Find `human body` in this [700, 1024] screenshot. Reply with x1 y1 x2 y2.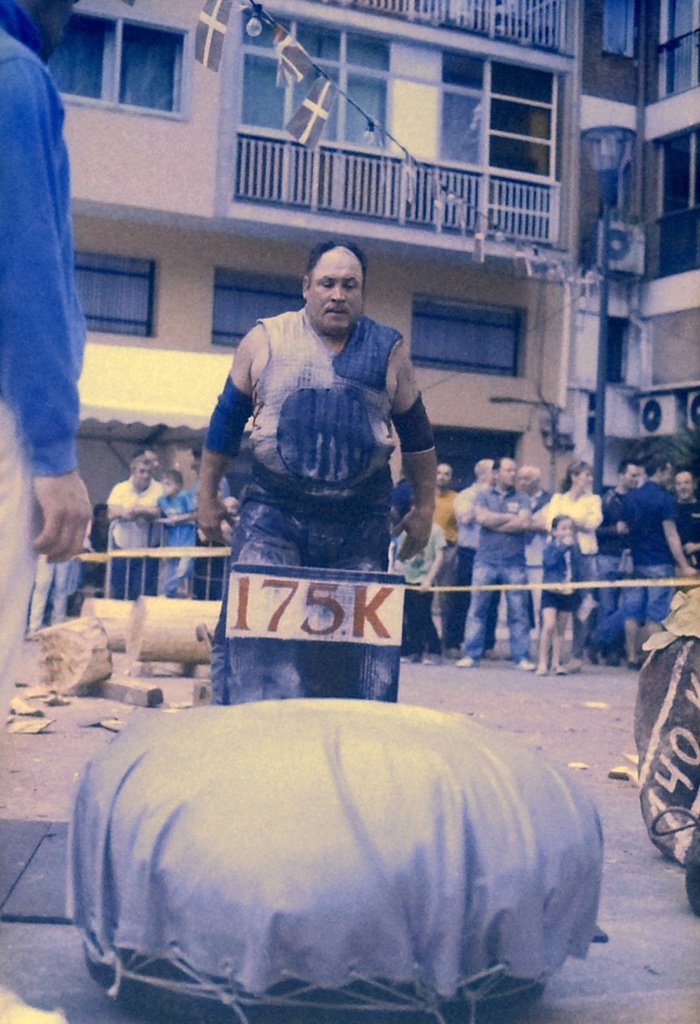
0 0 91 716.
